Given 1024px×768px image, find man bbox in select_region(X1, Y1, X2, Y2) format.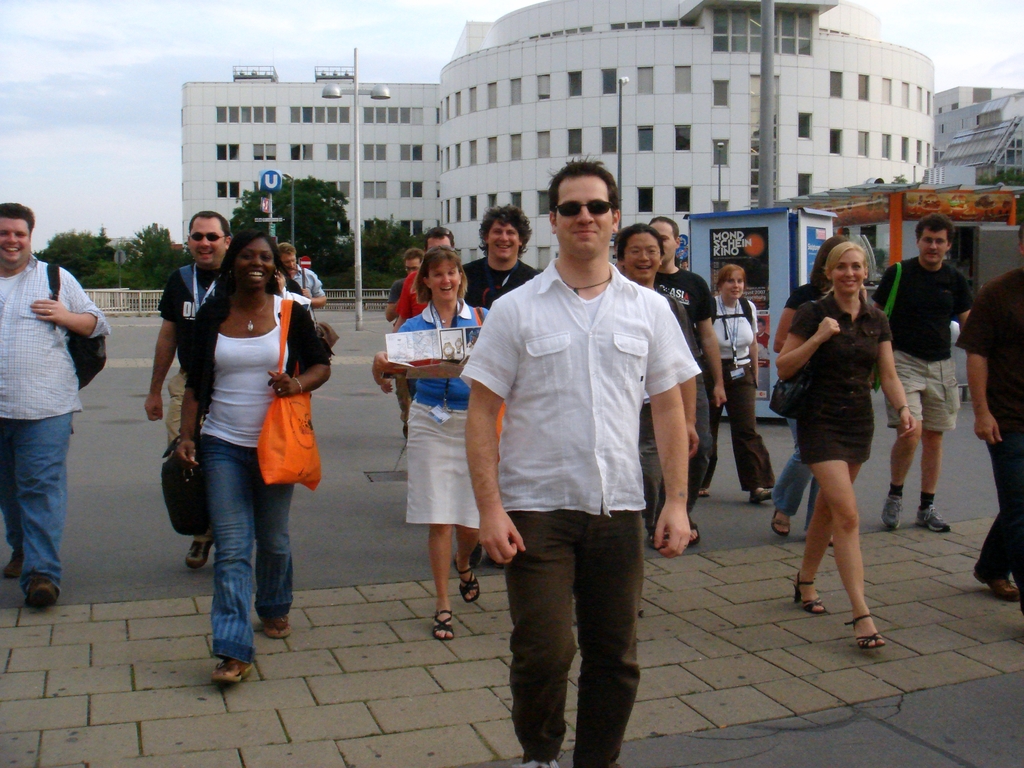
select_region(393, 223, 465, 337).
